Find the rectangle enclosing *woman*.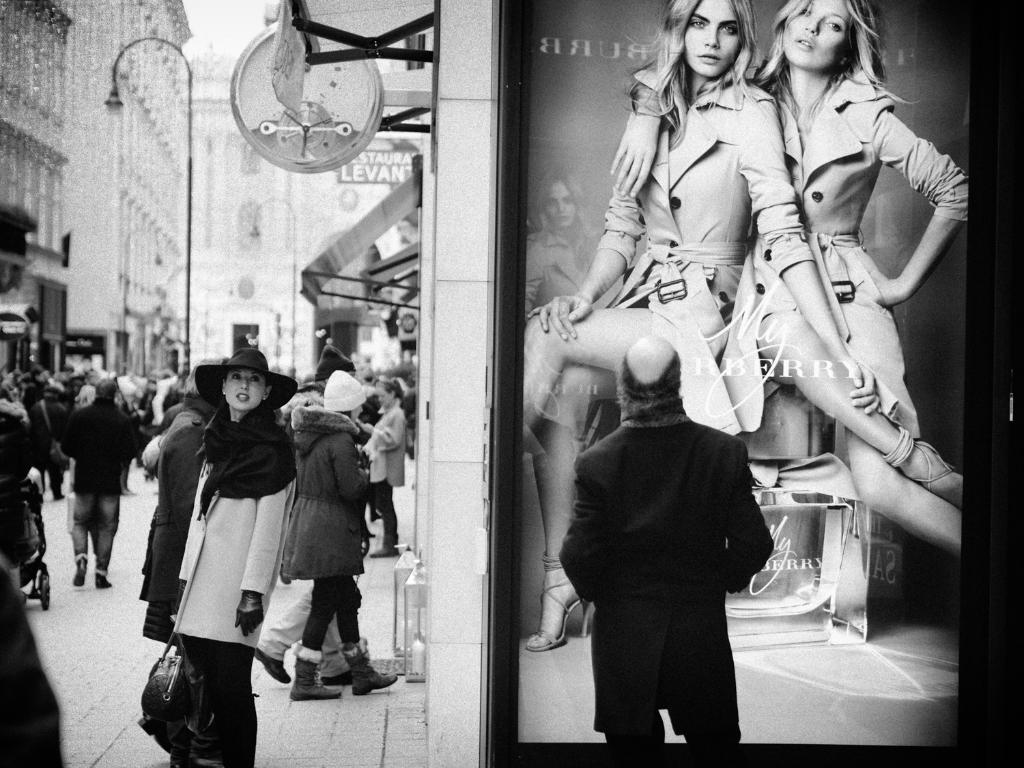
276,369,395,698.
